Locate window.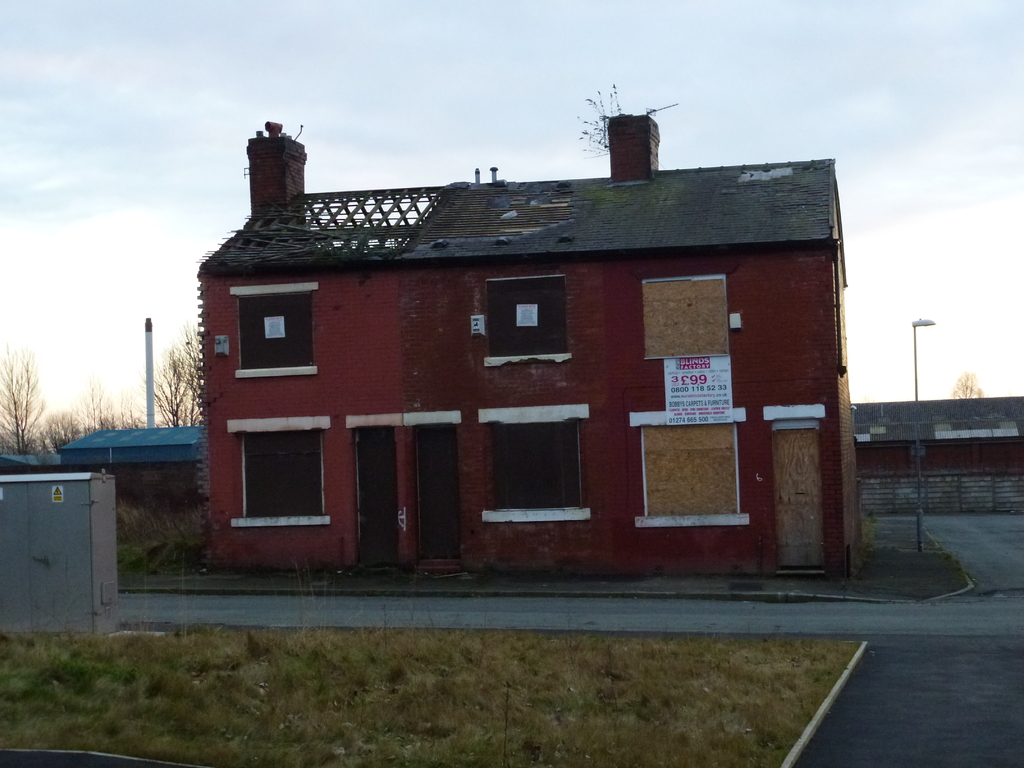
Bounding box: Rect(483, 415, 582, 514).
